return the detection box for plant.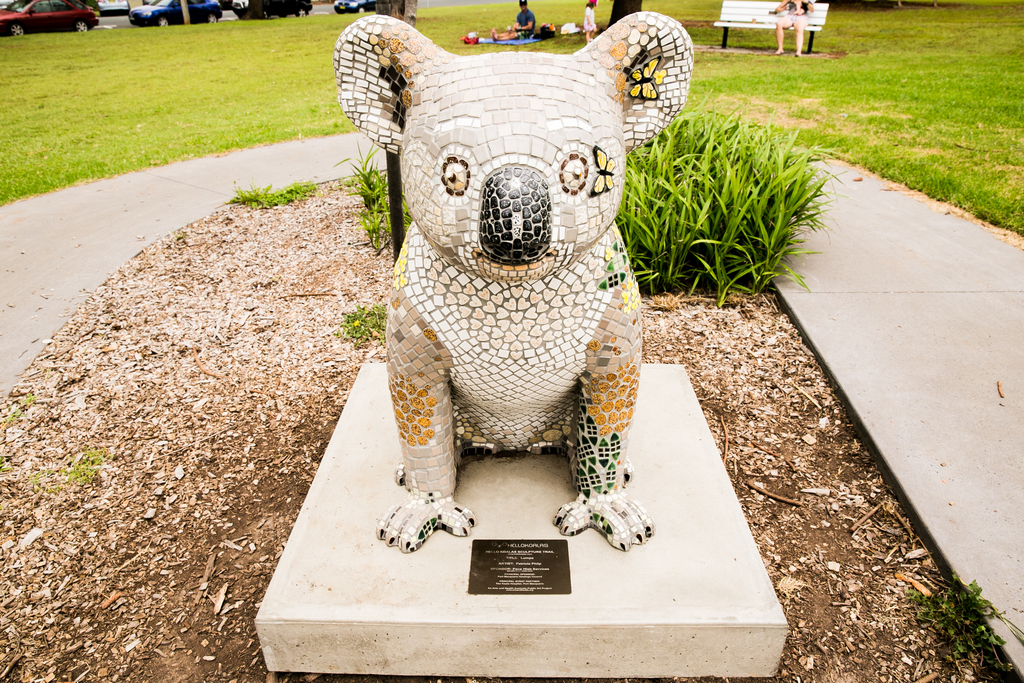
bbox=(221, 172, 327, 206).
